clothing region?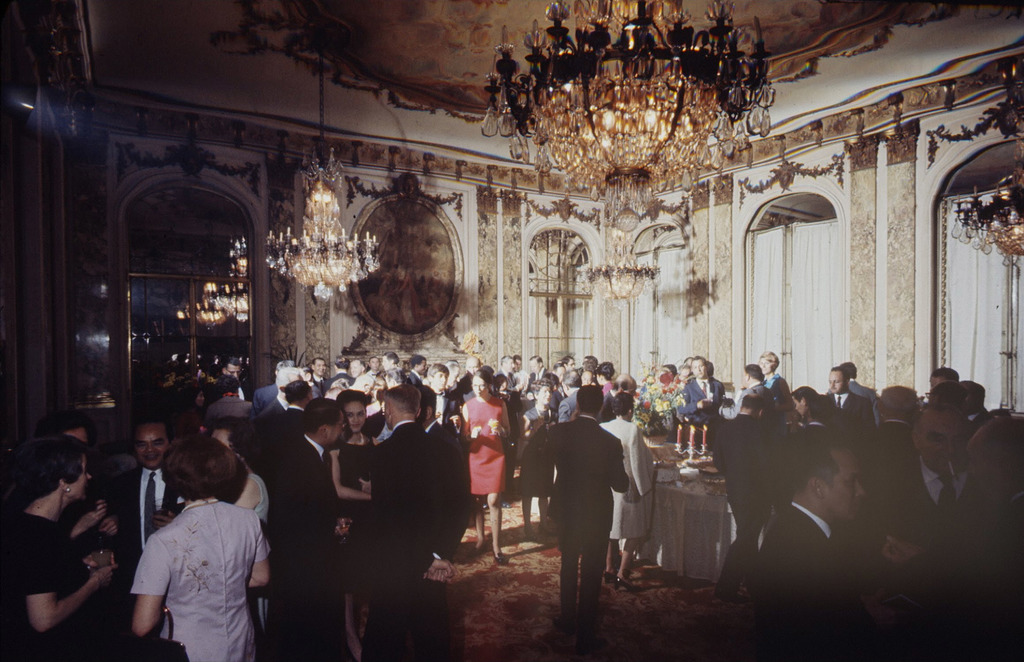
[x1=556, y1=387, x2=578, y2=421]
